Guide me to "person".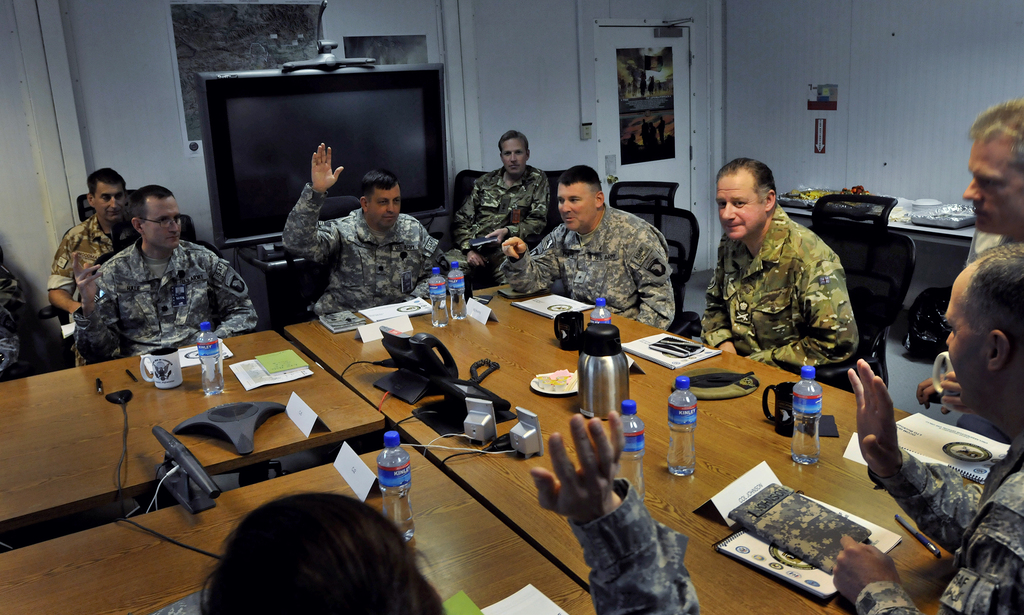
Guidance: [704, 157, 860, 373].
